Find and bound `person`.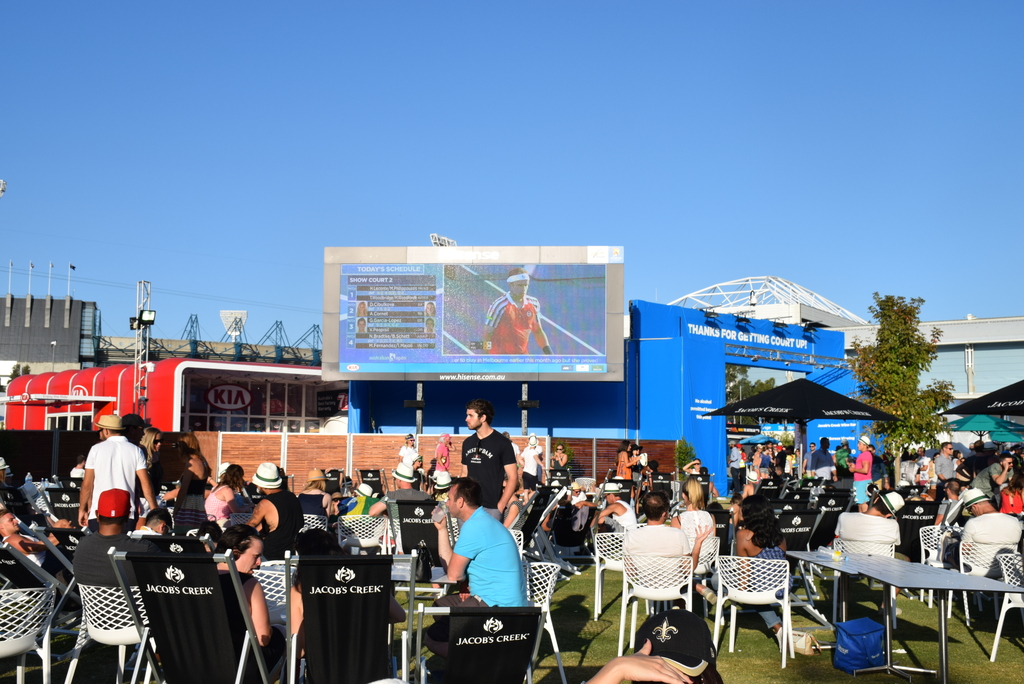
Bound: region(613, 438, 641, 494).
